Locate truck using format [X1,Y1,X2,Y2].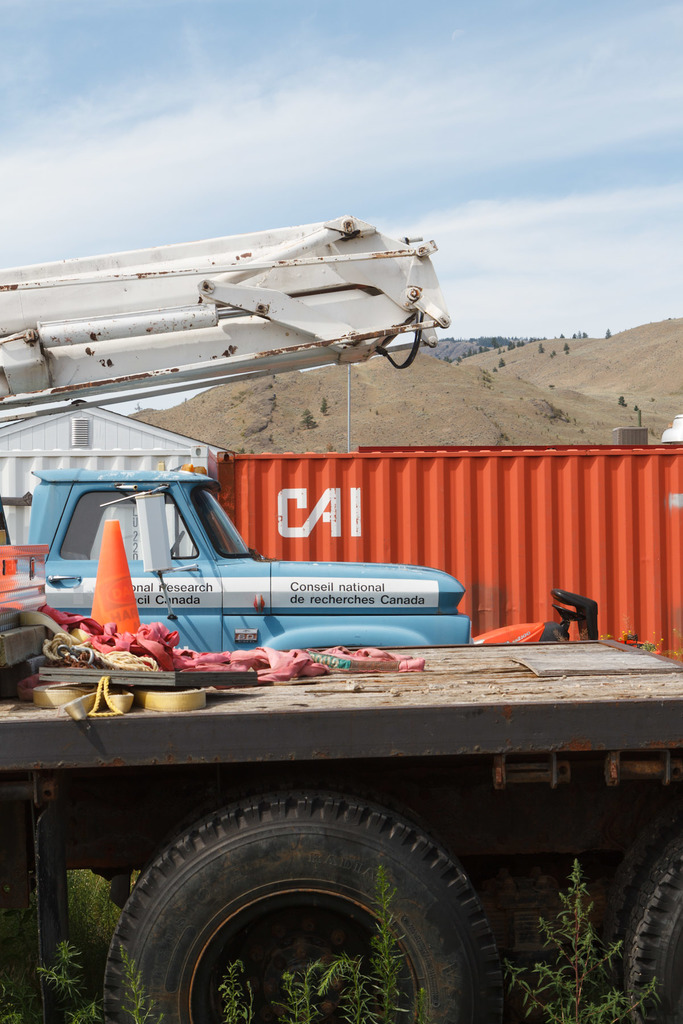
[89,435,682,664].
